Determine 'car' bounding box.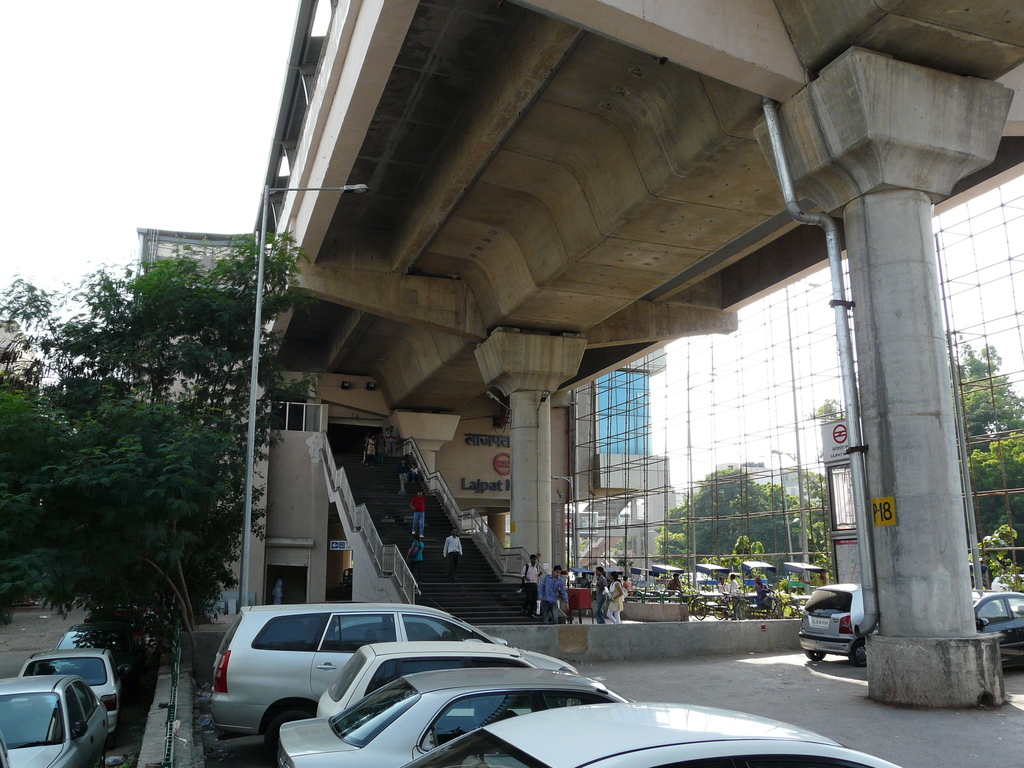
Determined: 797 579 863 664.
